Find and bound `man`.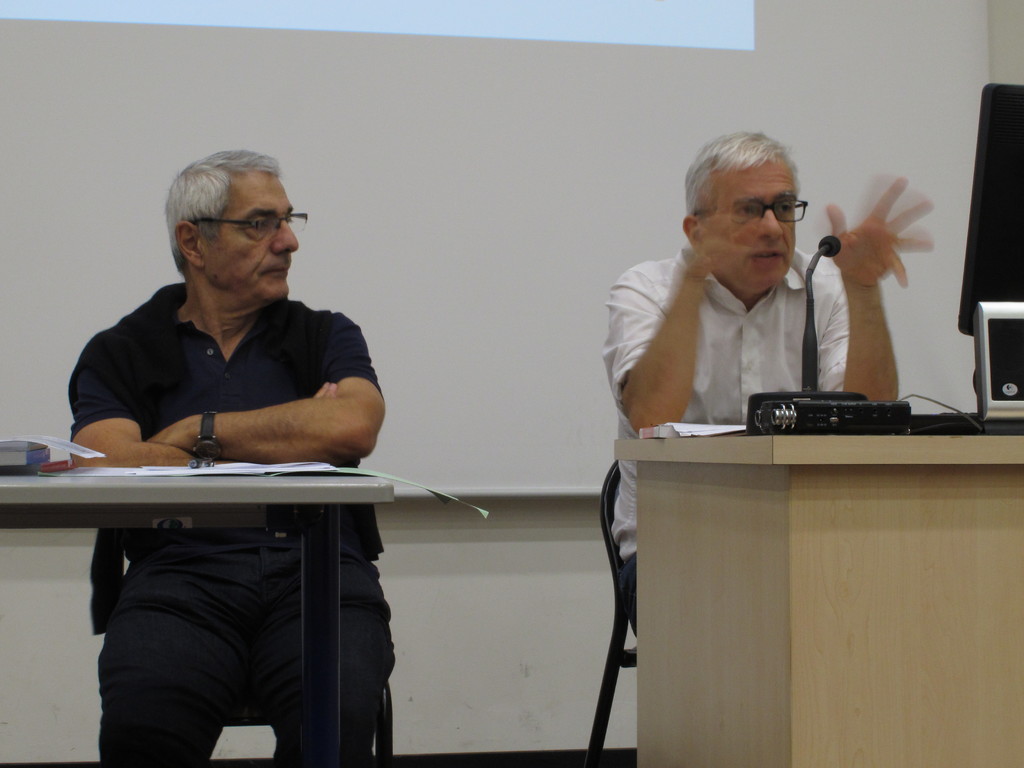
Bound: region(604, 124, 932, 631).
